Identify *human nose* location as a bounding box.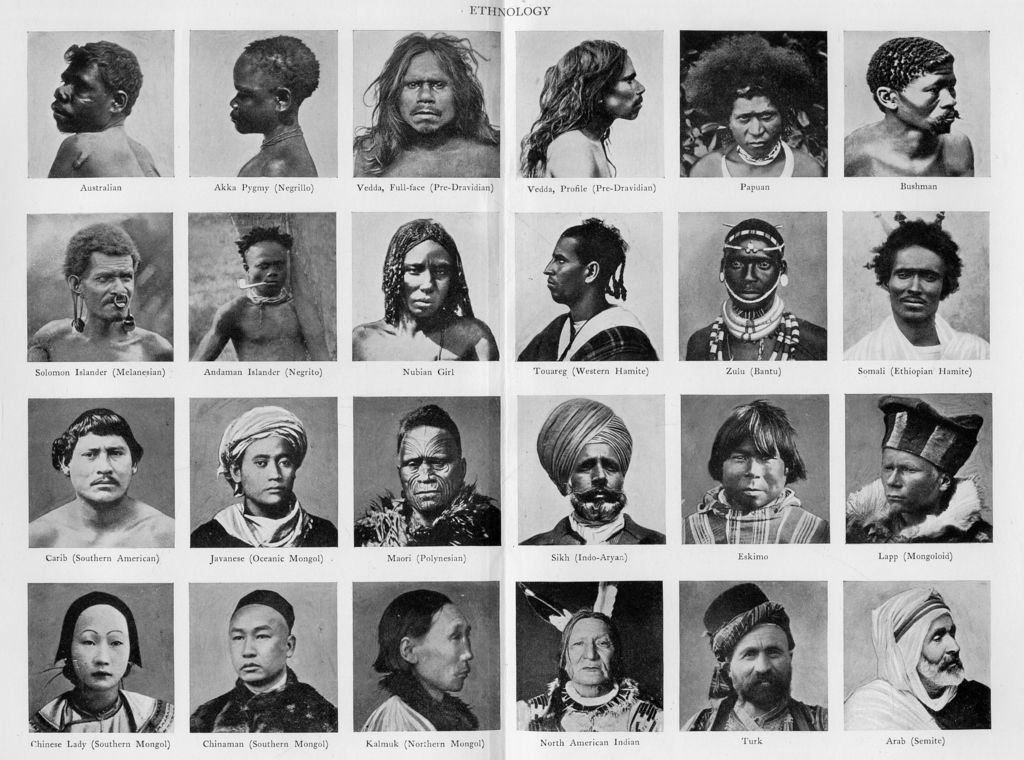
region(463, 635, 471, 659).
